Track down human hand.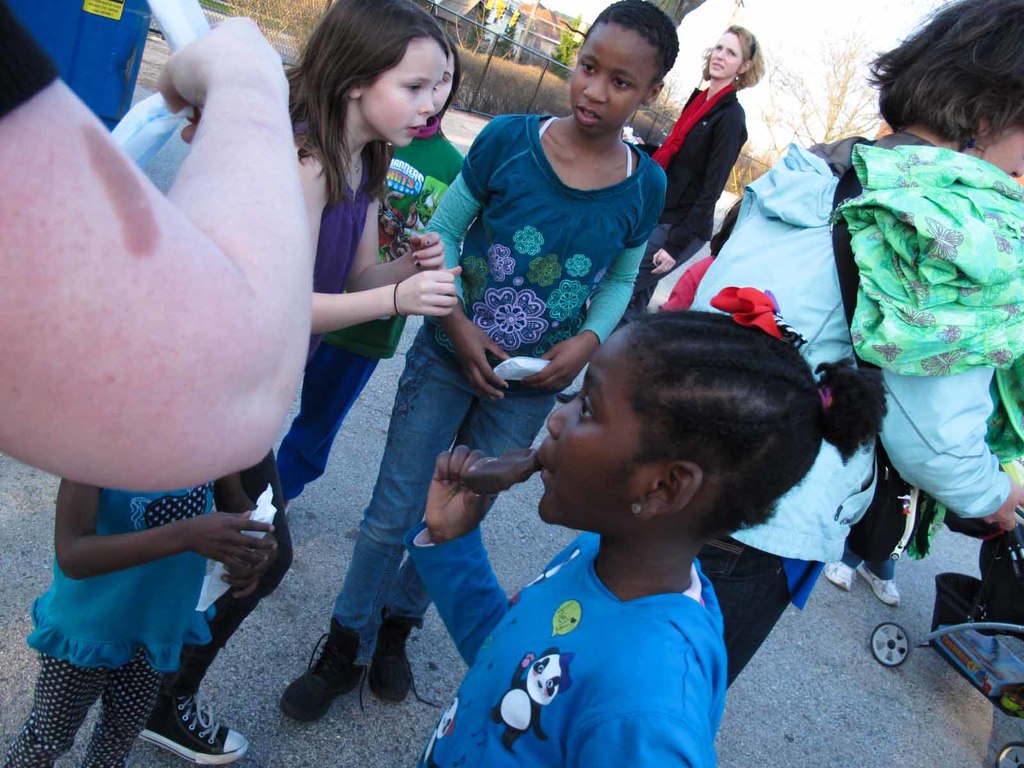
Tracked to <bbox>984, 479, 1023, 536</bbox>.
